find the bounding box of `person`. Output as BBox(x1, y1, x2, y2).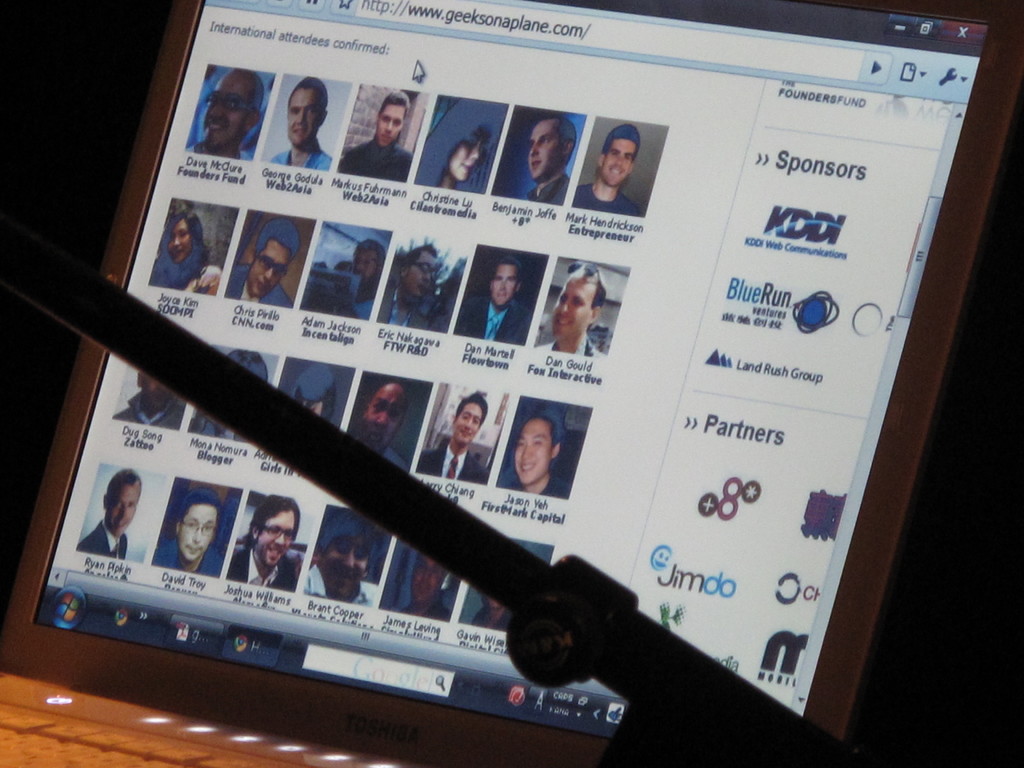
BBox(75, 466, 144, 556).
